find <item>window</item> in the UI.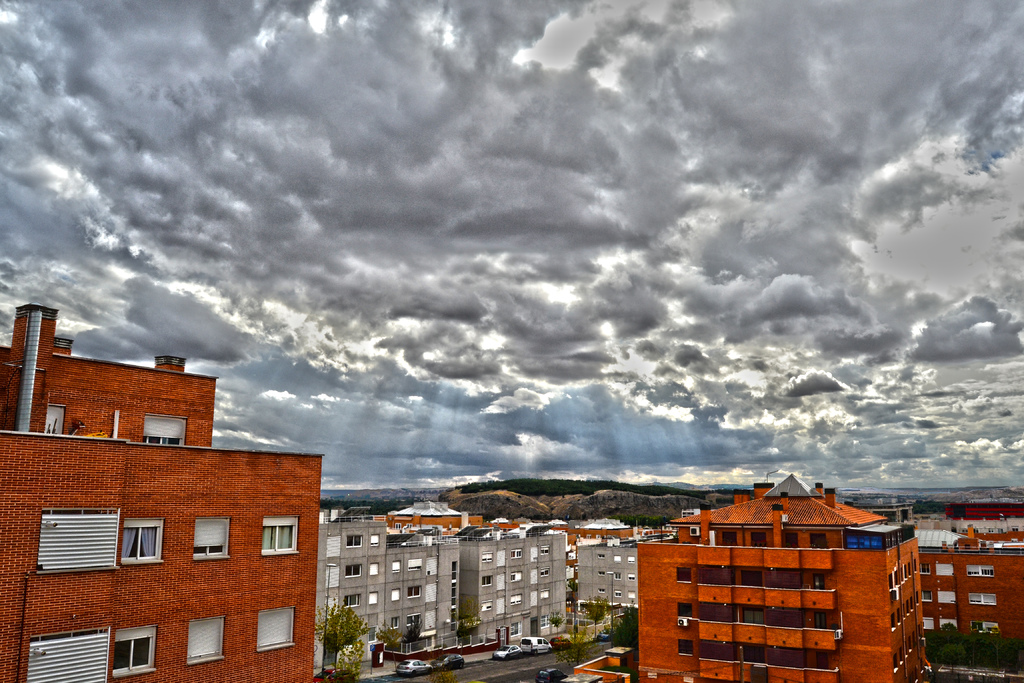
UI element at box(392, 561, 403, 577).
